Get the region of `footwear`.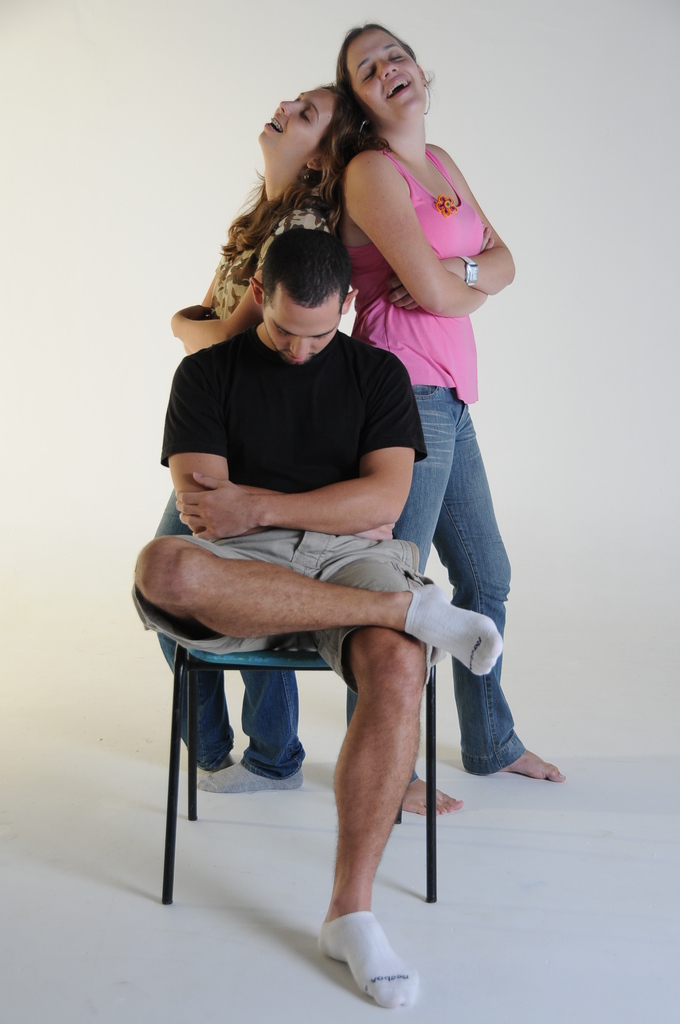
325,925,423,1000.
